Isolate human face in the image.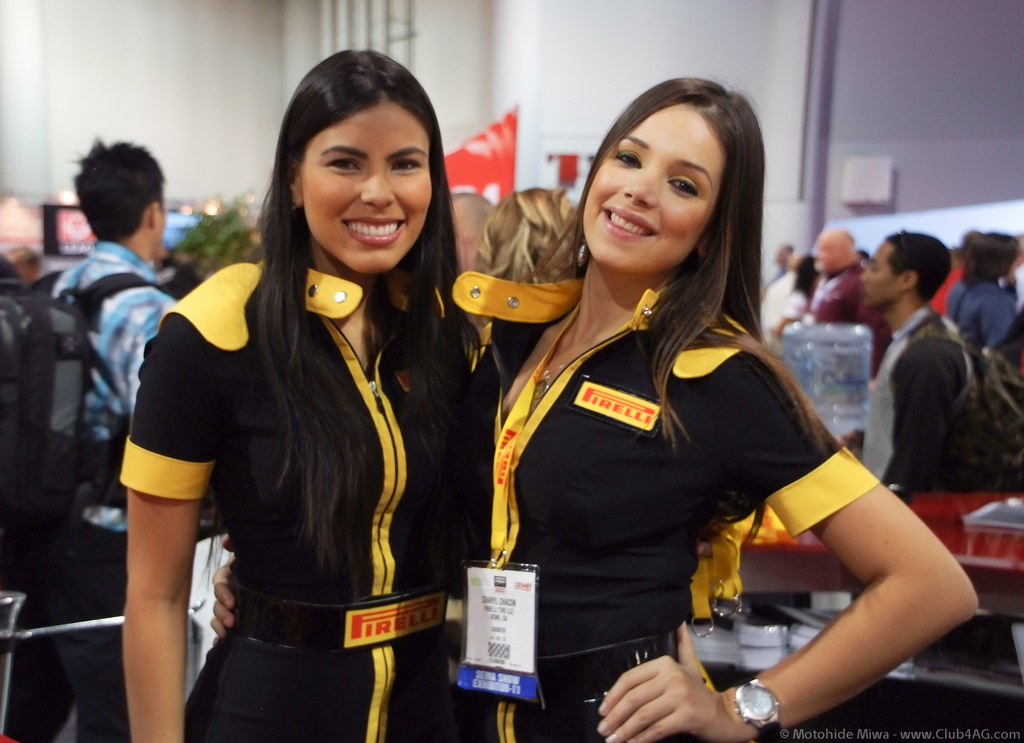
Isolated region: region(152, 192, 167, 257).
